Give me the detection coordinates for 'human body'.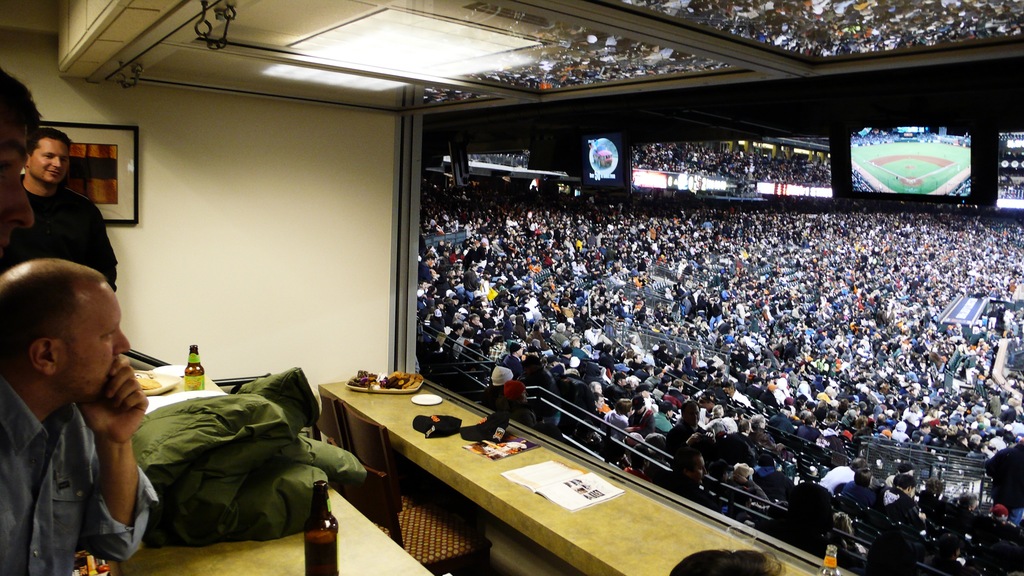
518,261,535,269.
